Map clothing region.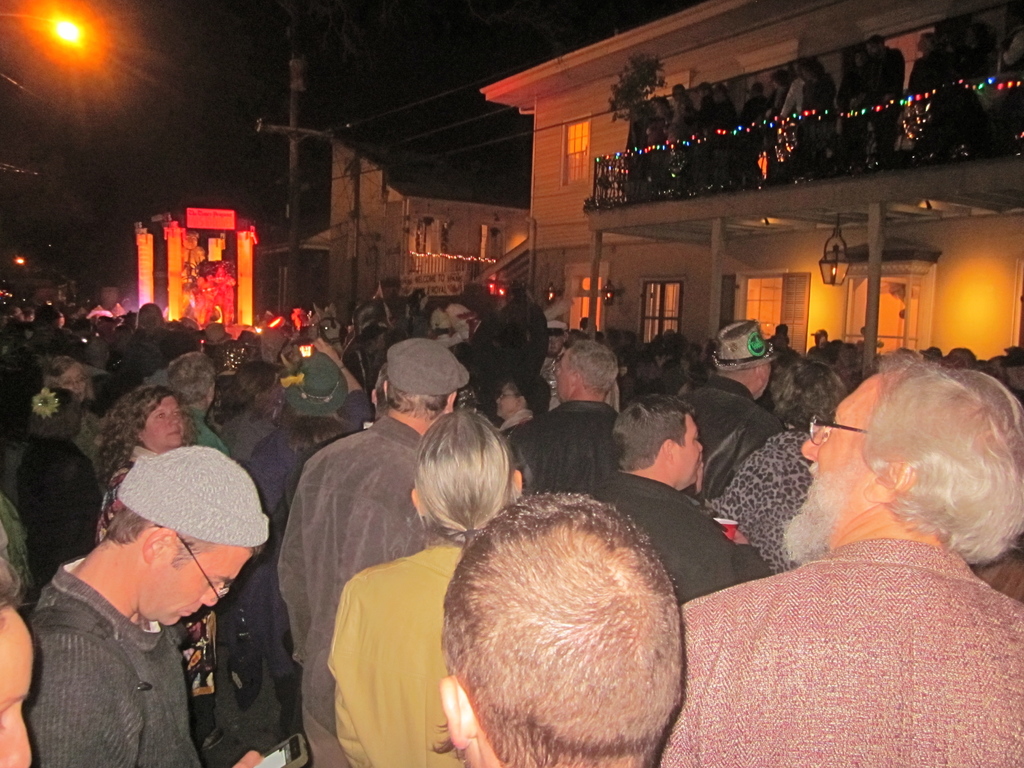
Mapped to (x1=86, y1=332, x2=102, y2=364).
